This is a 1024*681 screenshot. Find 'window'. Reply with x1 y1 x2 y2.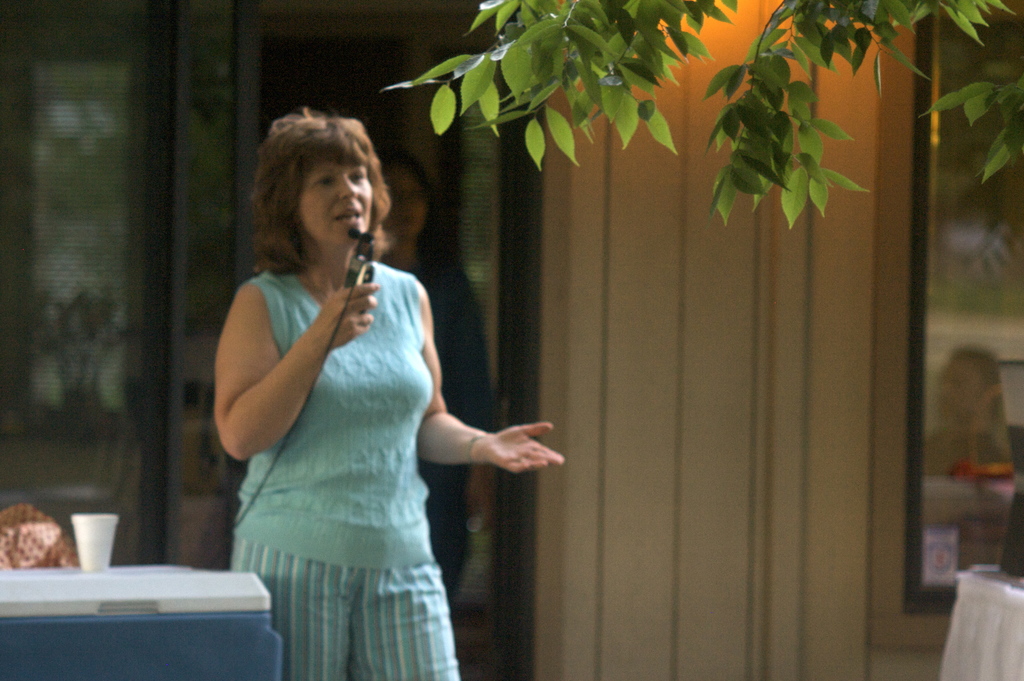
26 57 128 416.
